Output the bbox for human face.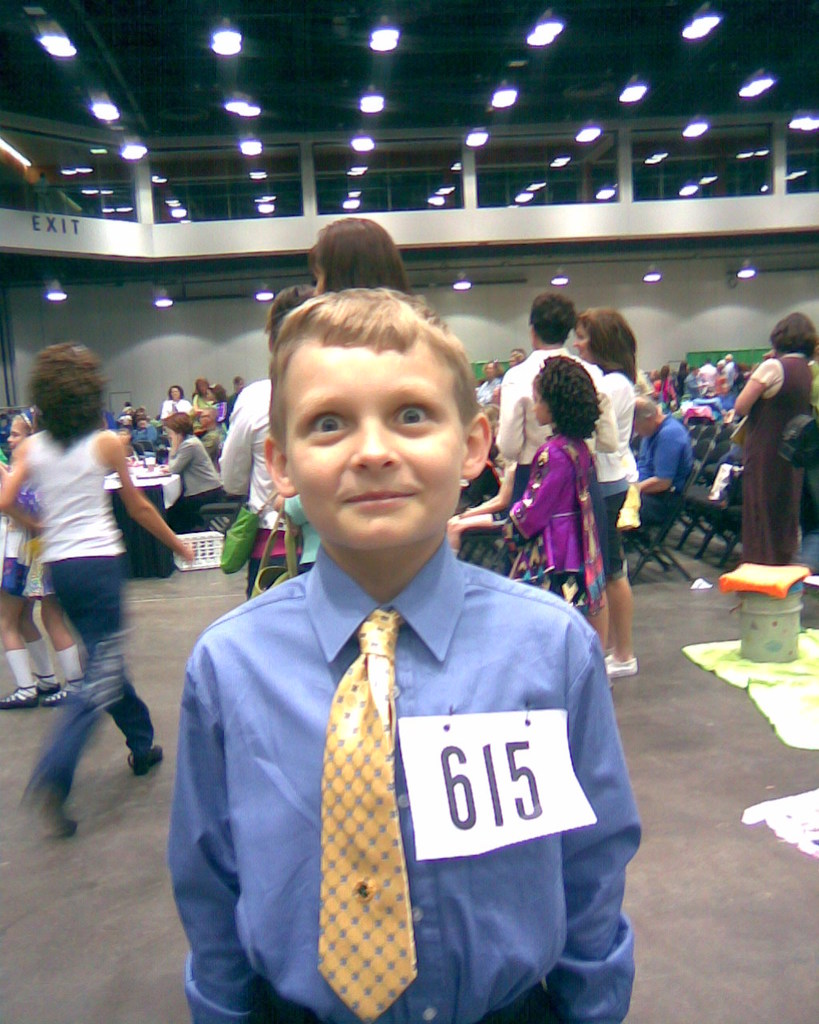
629, 416, 649, 441.
